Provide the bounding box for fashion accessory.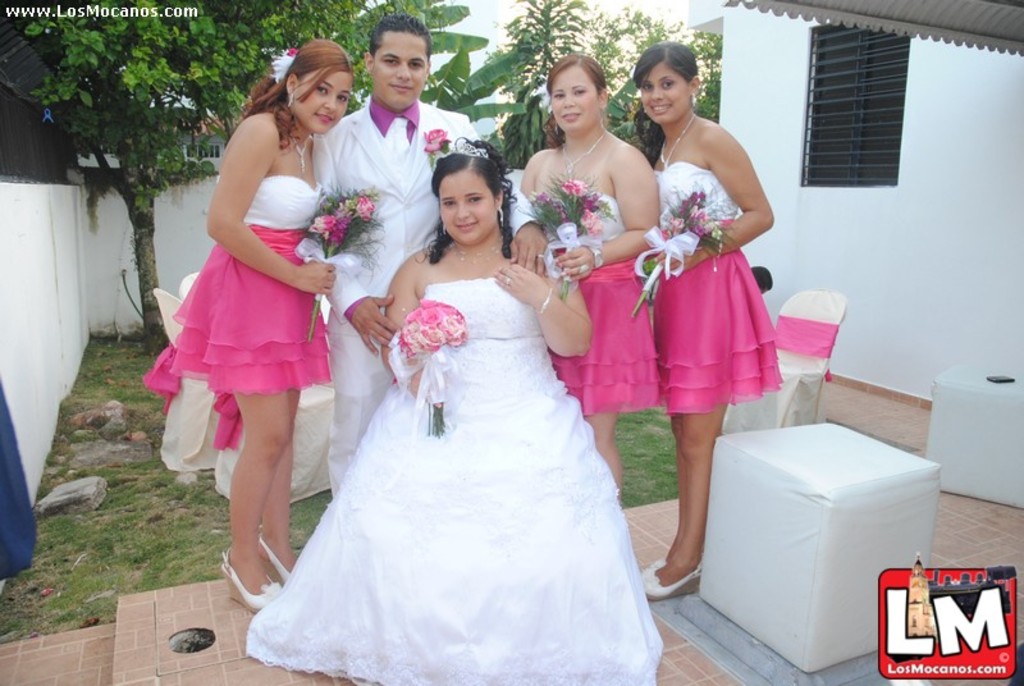
(448, 140, 493, 161).
